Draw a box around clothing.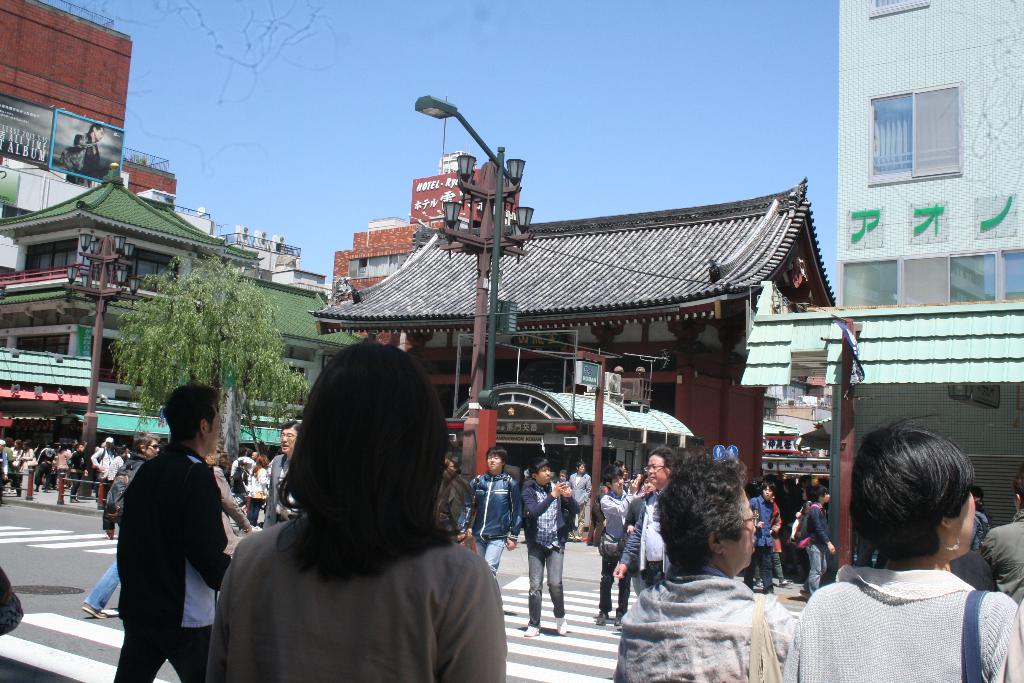
(0,561,24,637).
